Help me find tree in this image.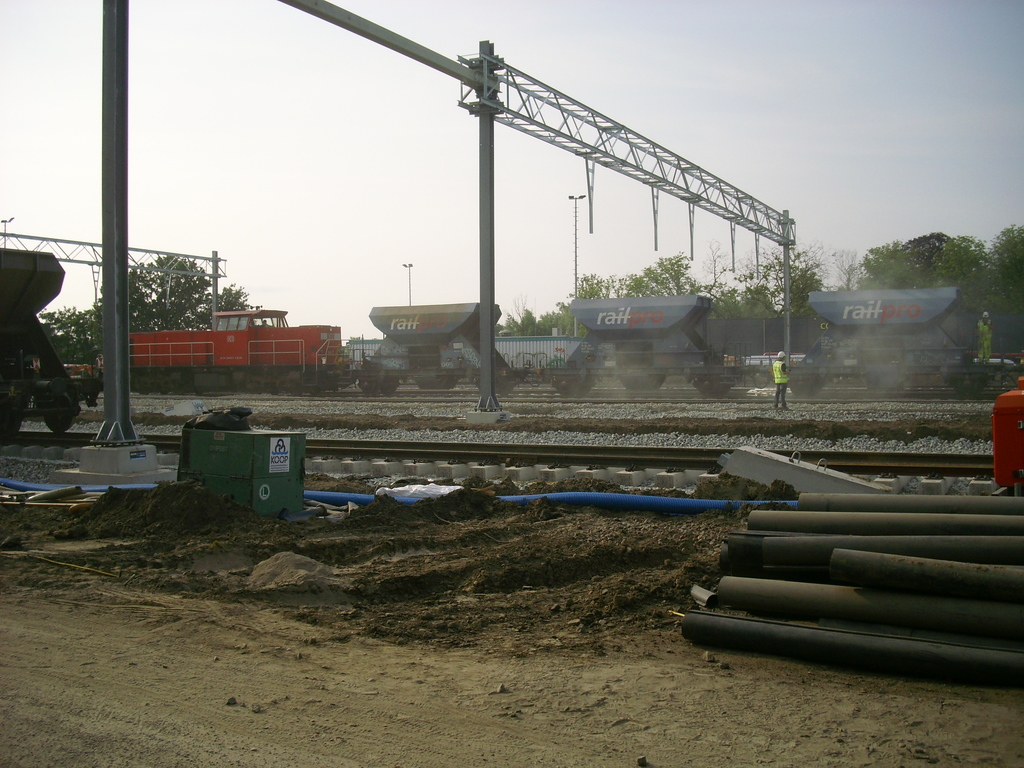
Found it: select_region(485, 307, 573, 338).
